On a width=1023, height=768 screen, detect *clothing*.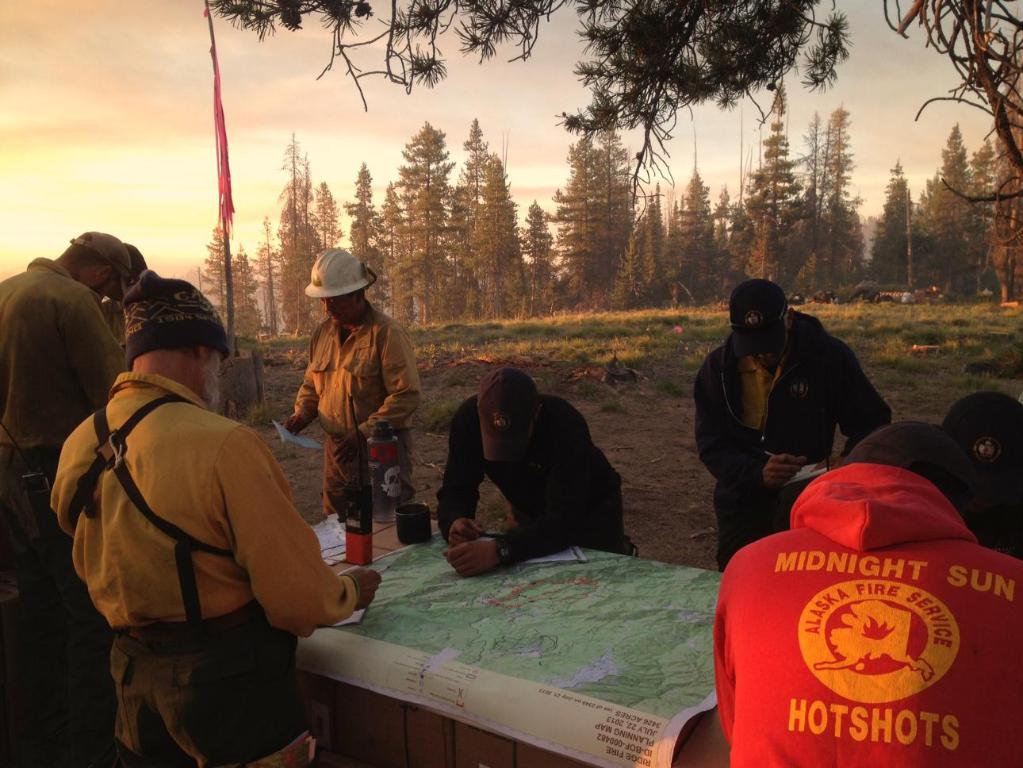
region(285, 297, 431, 522).
